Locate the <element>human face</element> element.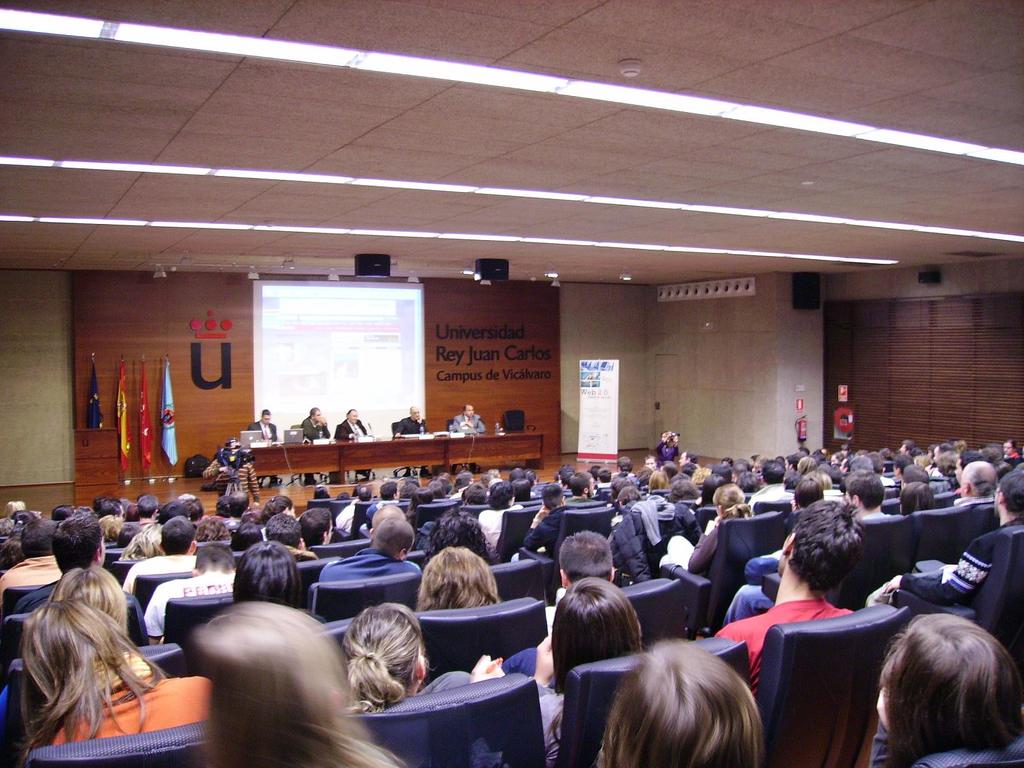
Element bbox: [x1=346, y1=410, x2=358, y2=427].
